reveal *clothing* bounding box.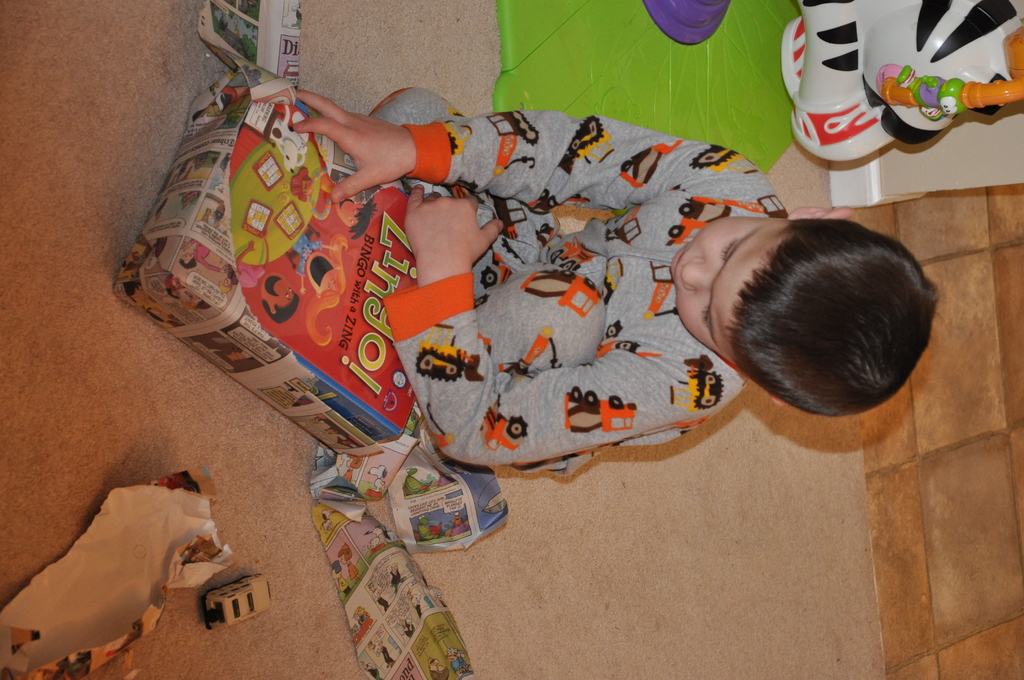
Revealed: x1=358, y1=91, x2=786, y2=469.
